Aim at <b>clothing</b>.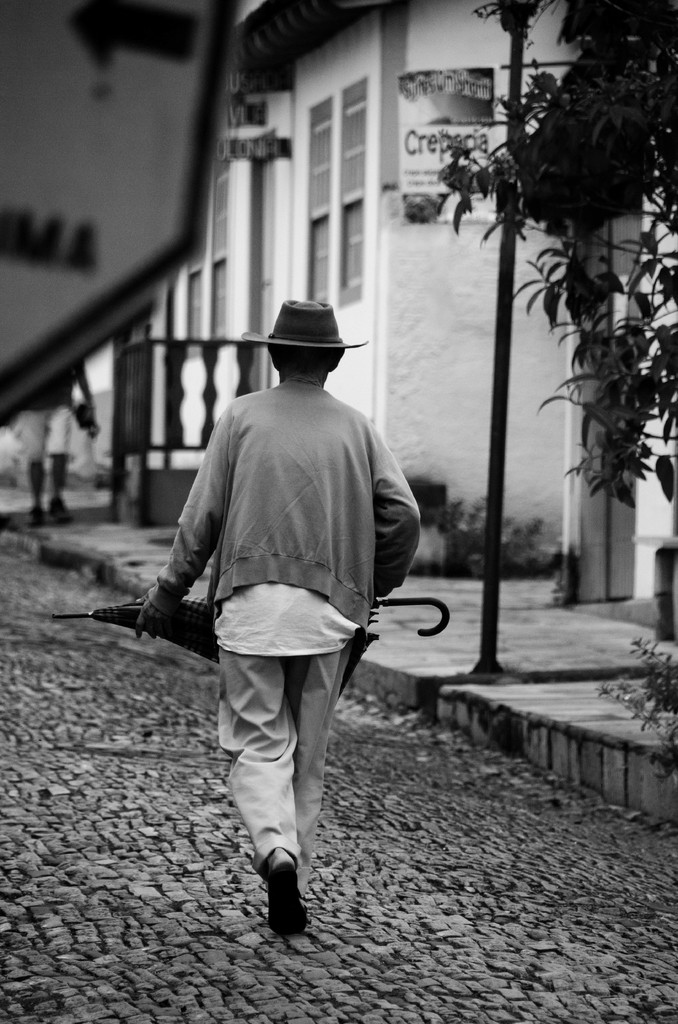
Aimed at box=[20, 347, 78, 461].
